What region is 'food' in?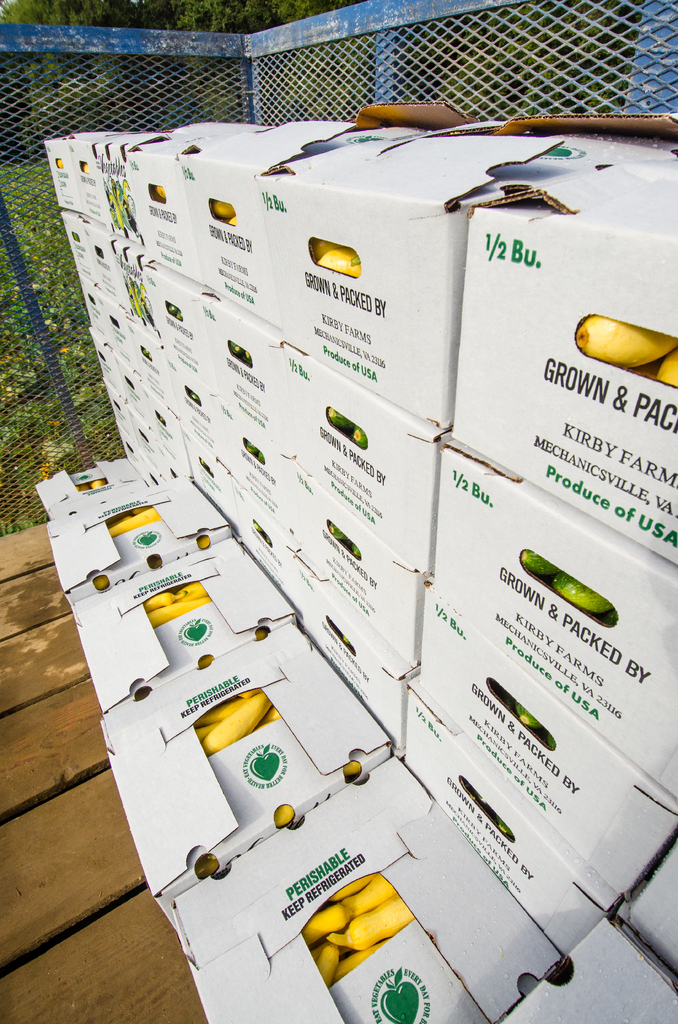
[553,572,615,615].
